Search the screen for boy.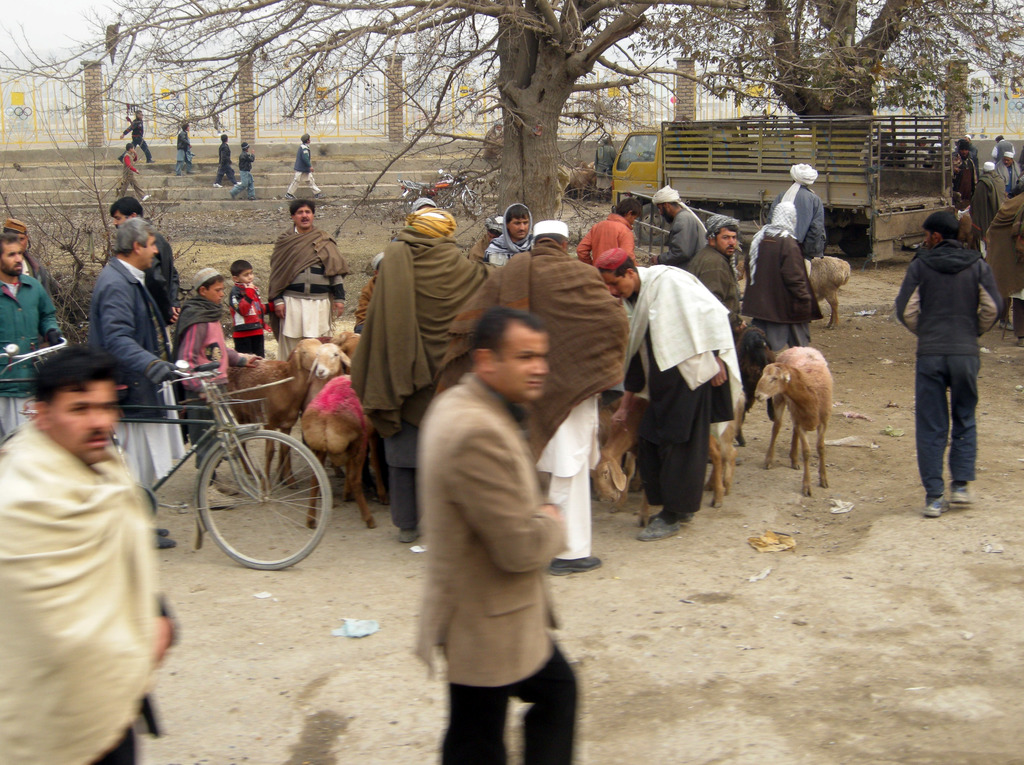
Found at Rect(113, 142, 151, 201).
